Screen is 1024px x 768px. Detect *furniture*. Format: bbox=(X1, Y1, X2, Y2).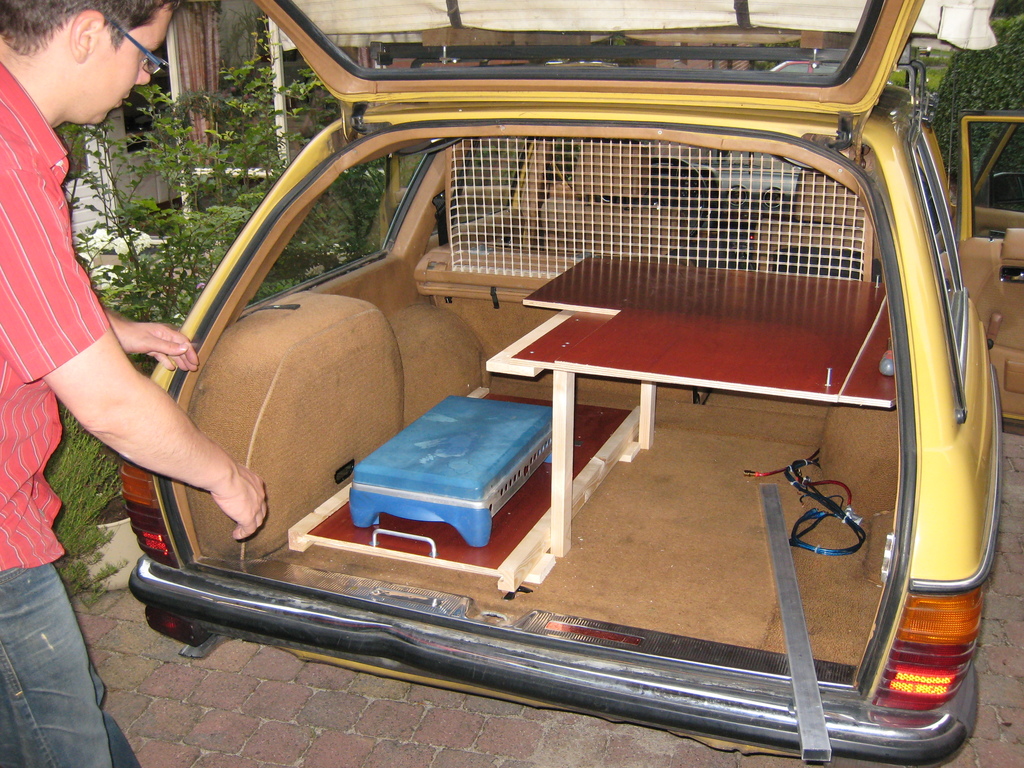
bbox=(481, 251, 897, 563).
